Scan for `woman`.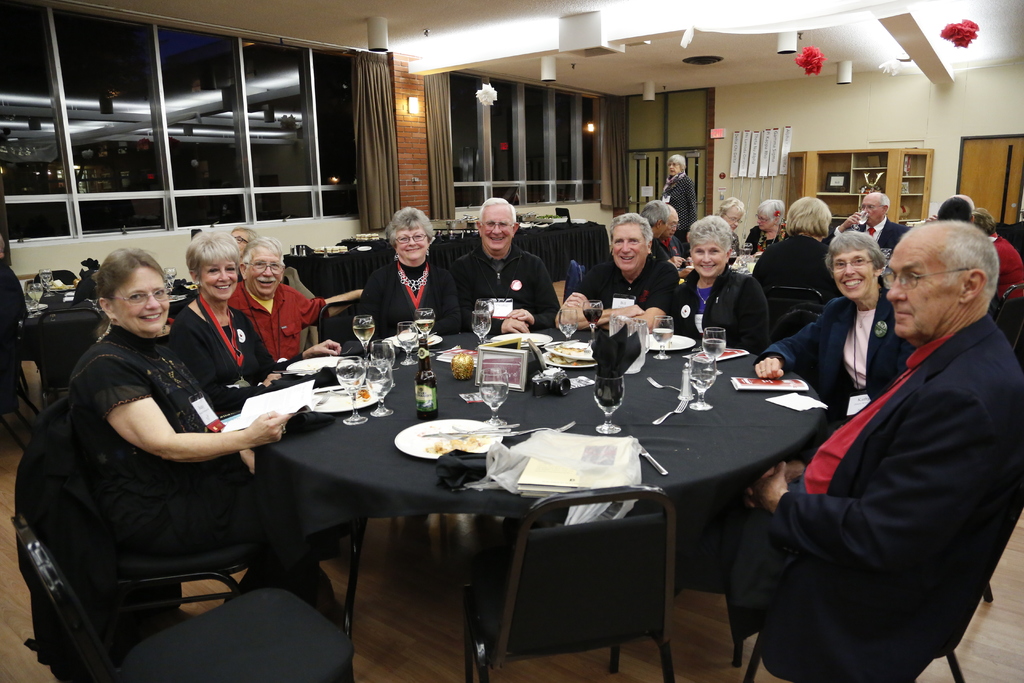
Scan result: left=748, top=198, right=786, bottom=254.
